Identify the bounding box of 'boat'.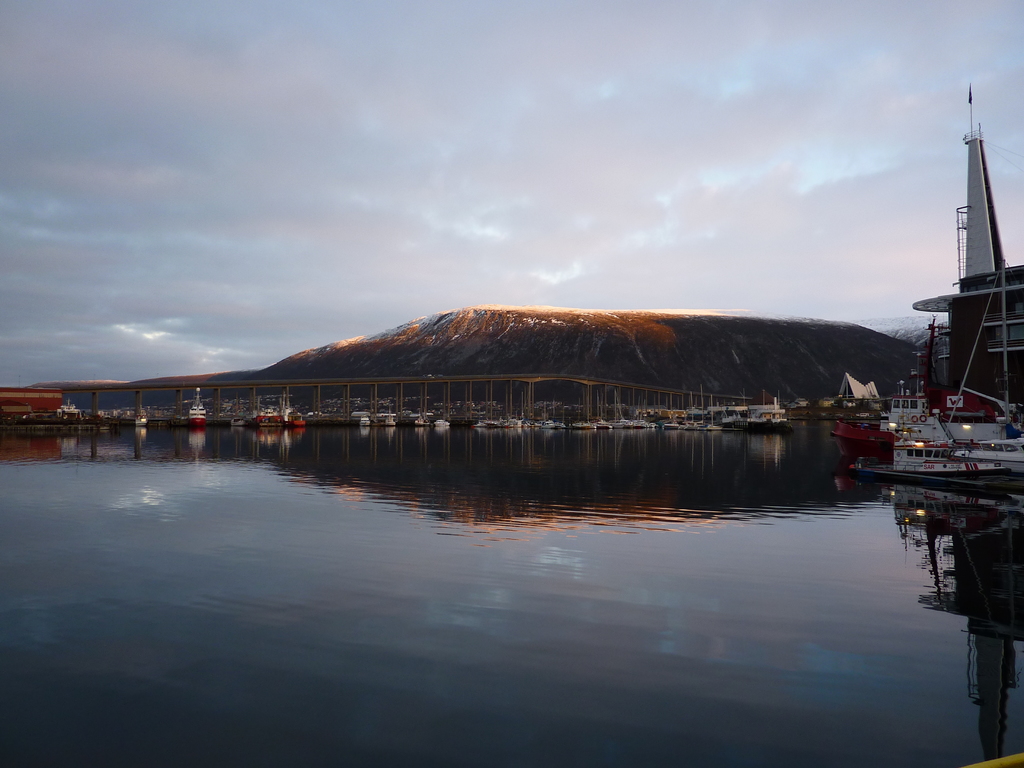
bbox(554, 420, 564, 428).
